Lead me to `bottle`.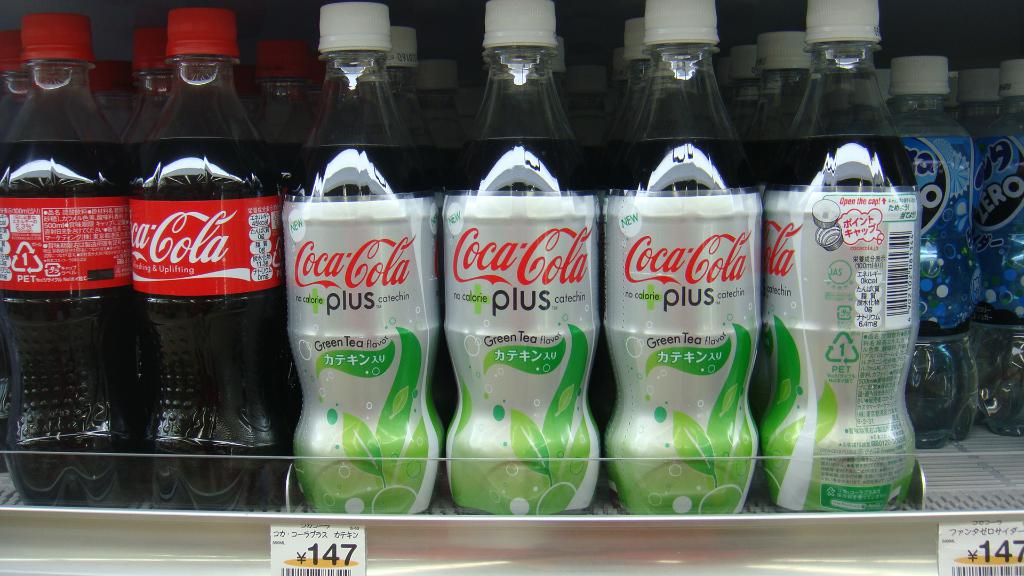
Lead to bbox(888, 51, 982, 458).
